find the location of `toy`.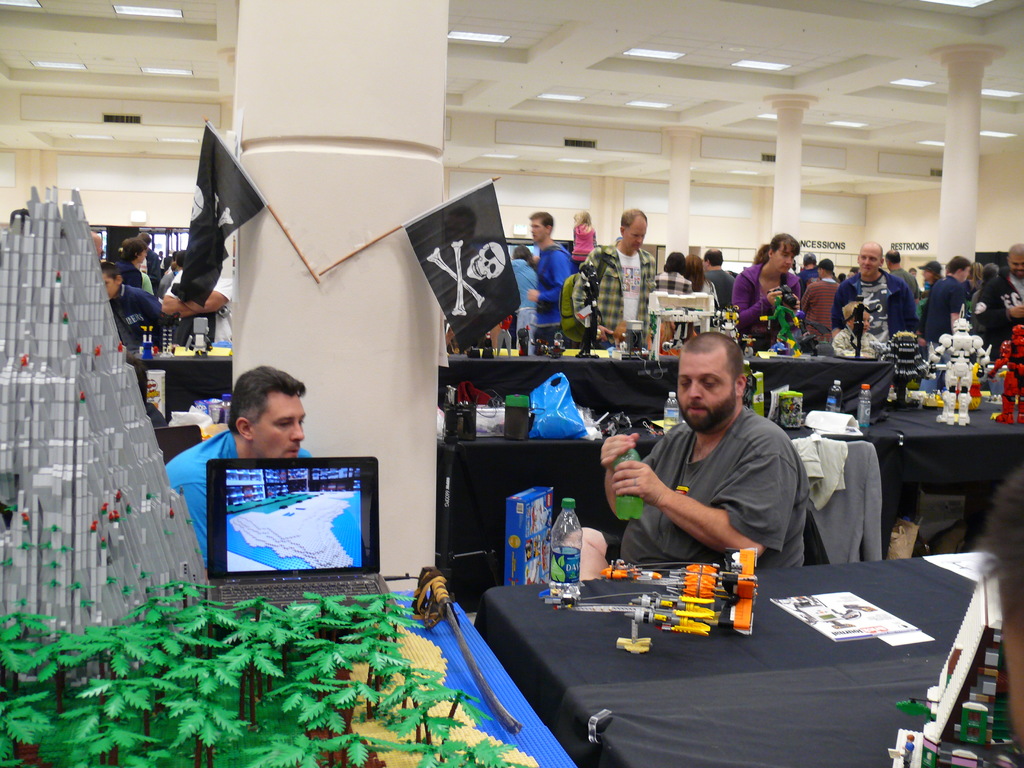
Location: 599/563/735/611.
